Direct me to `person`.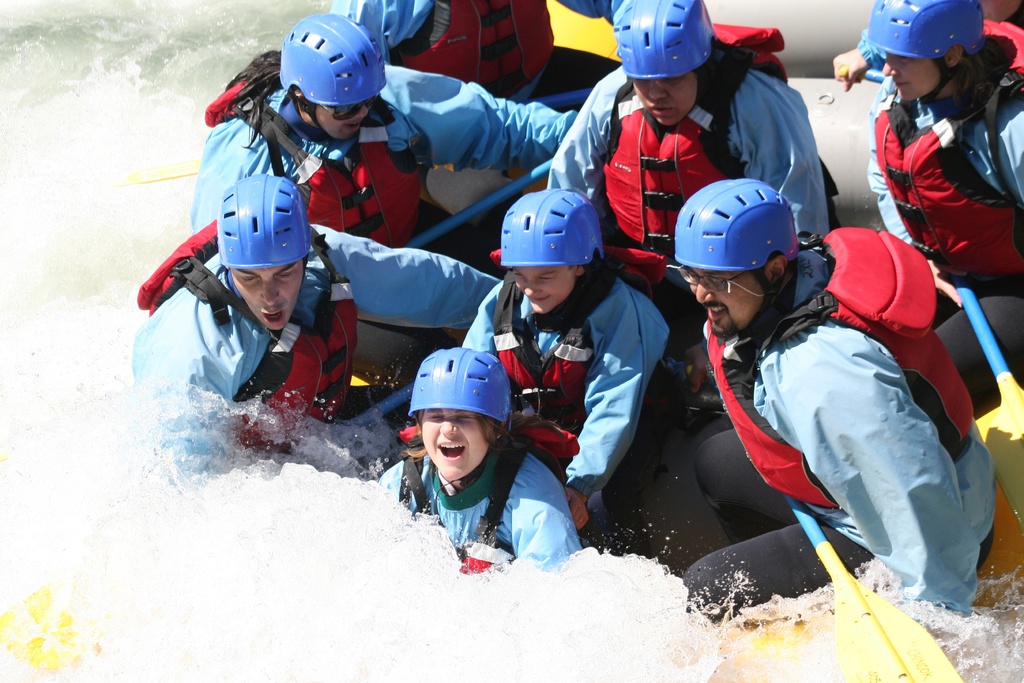
Direction: bbox(540, 0, 834, 349).
